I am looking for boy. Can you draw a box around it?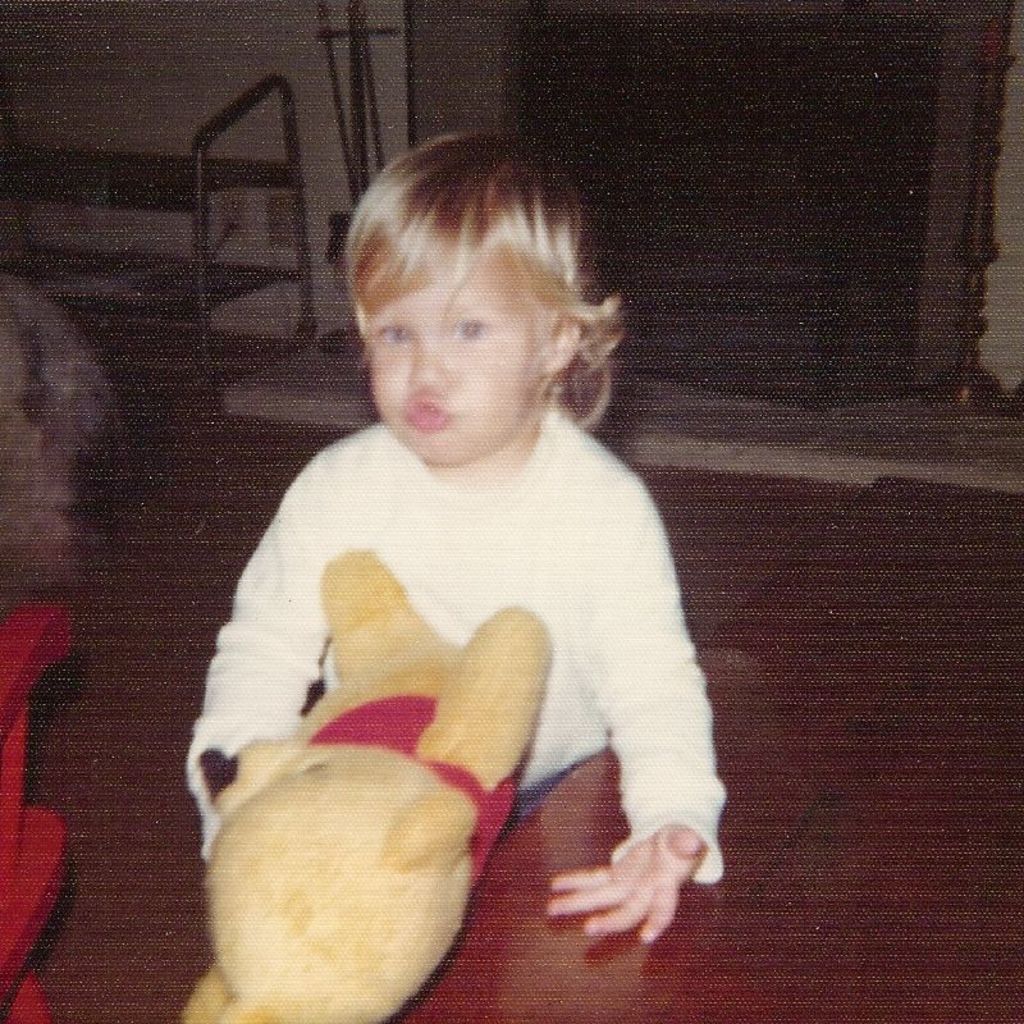
Sure, the bounding box is bbox=(211, 133, 740, 975).
